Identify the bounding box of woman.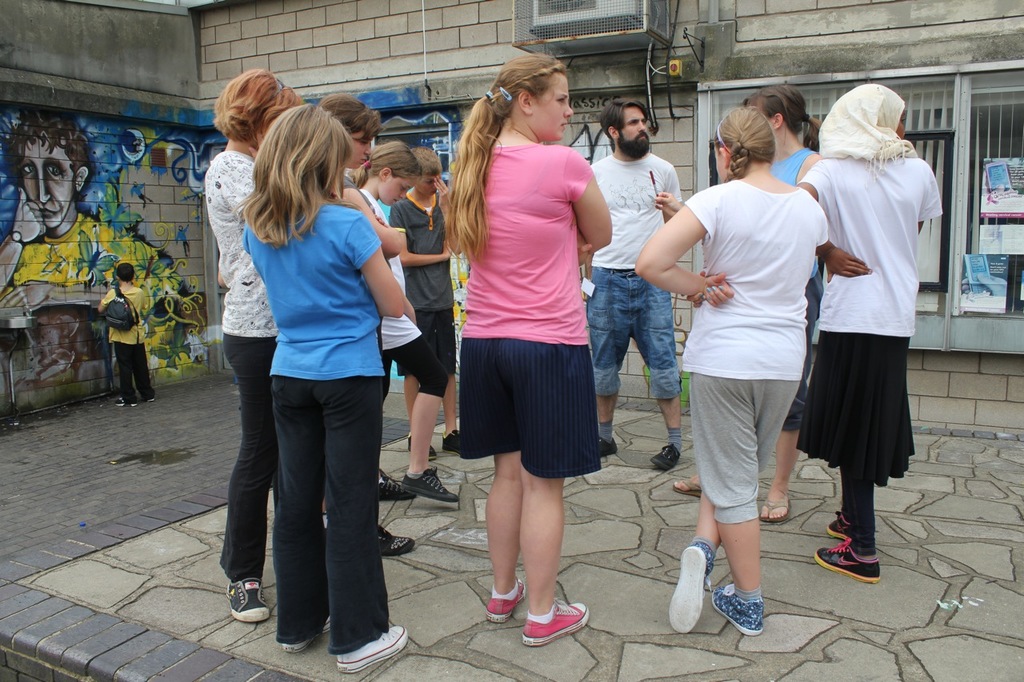
BBox(310, 98, 379, 195).
